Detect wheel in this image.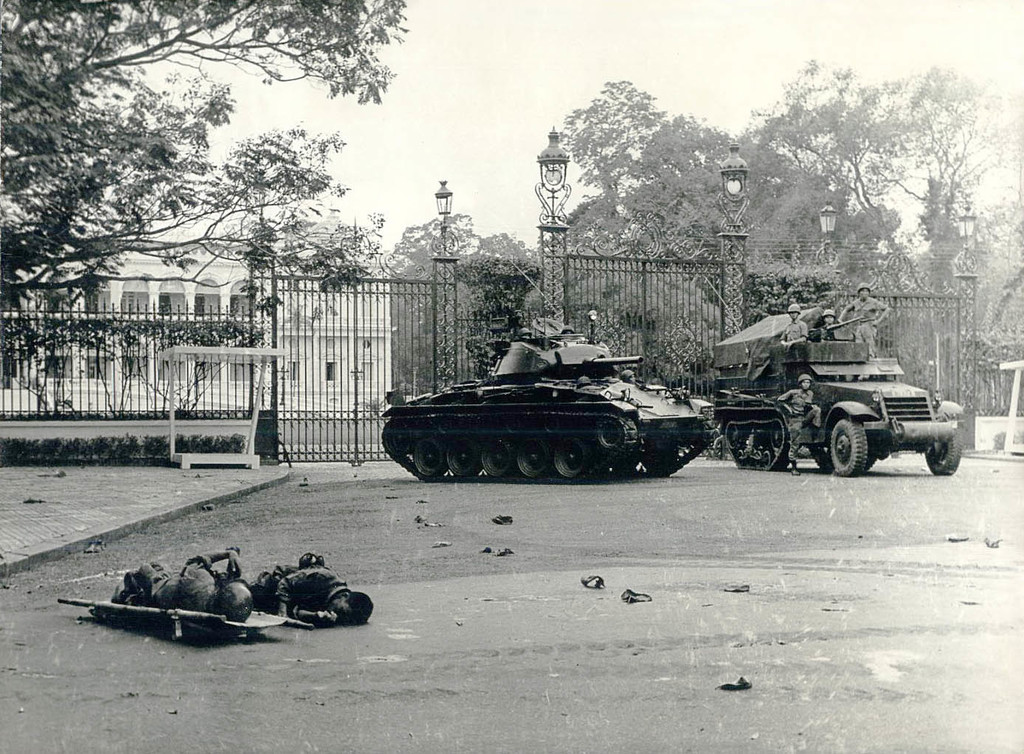
Detection: select_region(639, 440, 682, 478).
